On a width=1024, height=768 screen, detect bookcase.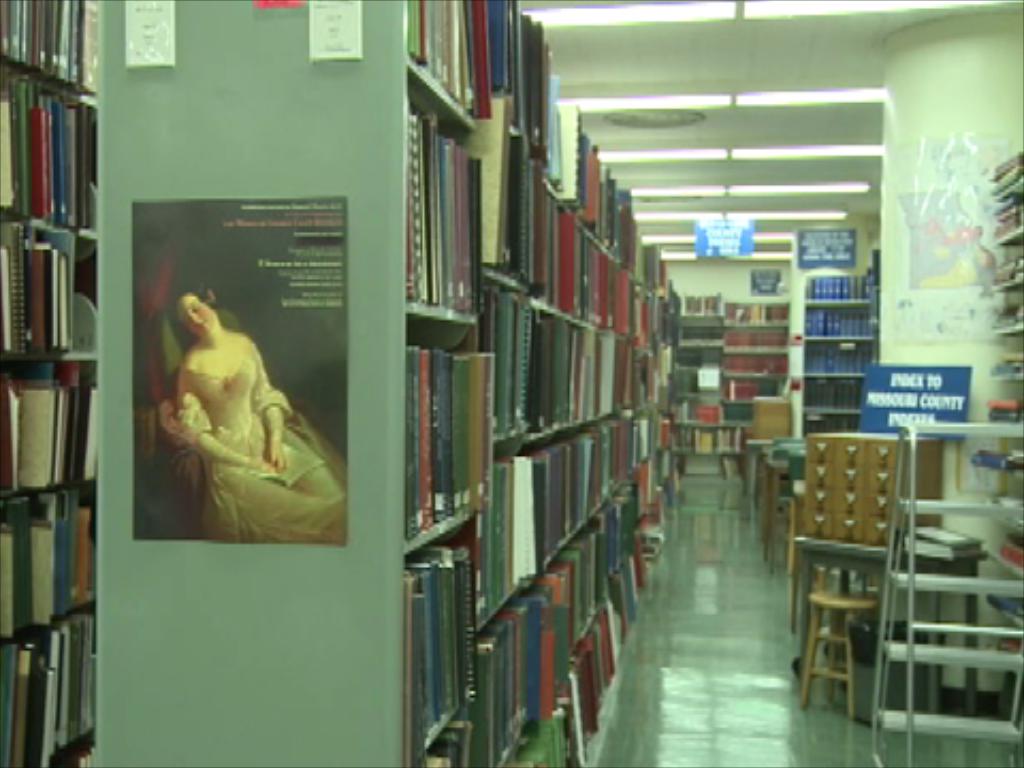
rect(58, 0, 868, 766).
